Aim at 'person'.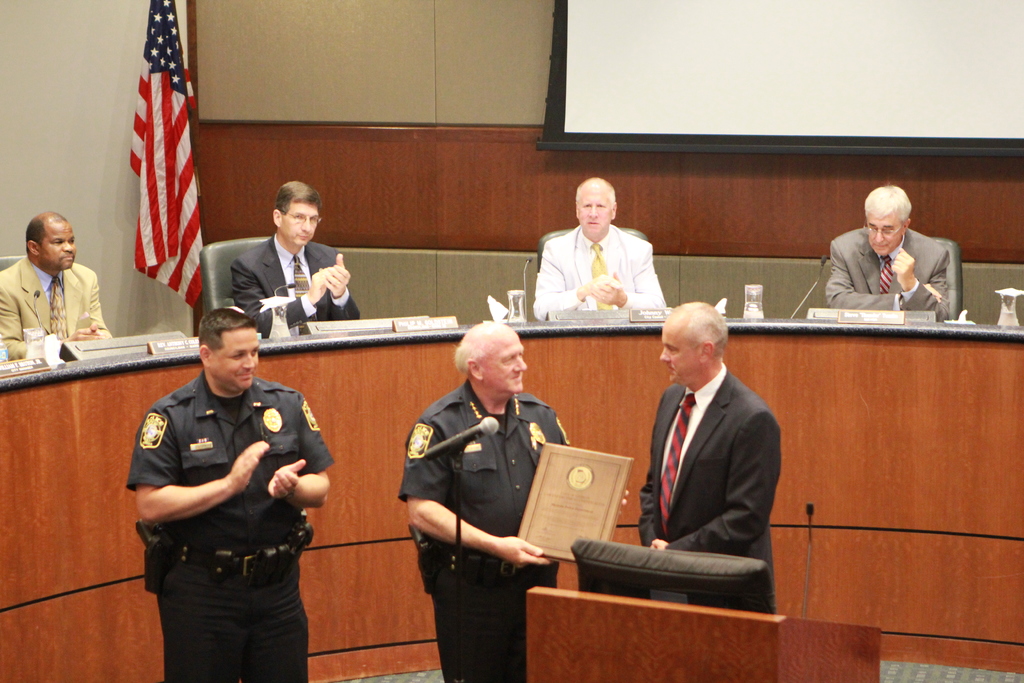
Aimed at (823, 184, 961, 318).
